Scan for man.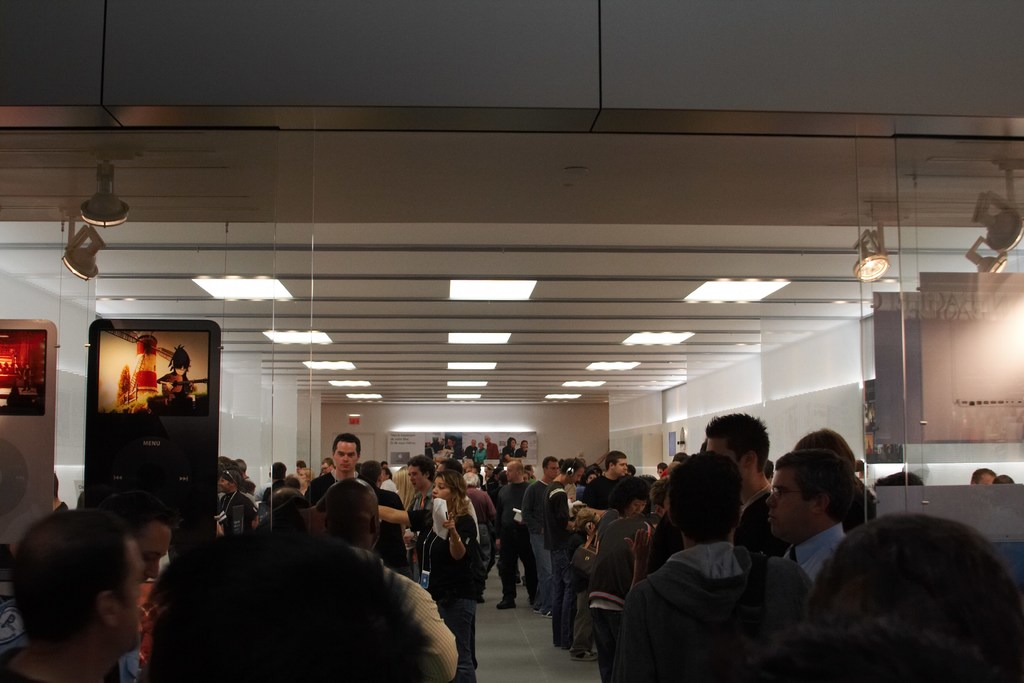
Scan result: {"x1": 380, "y1": 450, "x2": 438, "y2": 559}.
